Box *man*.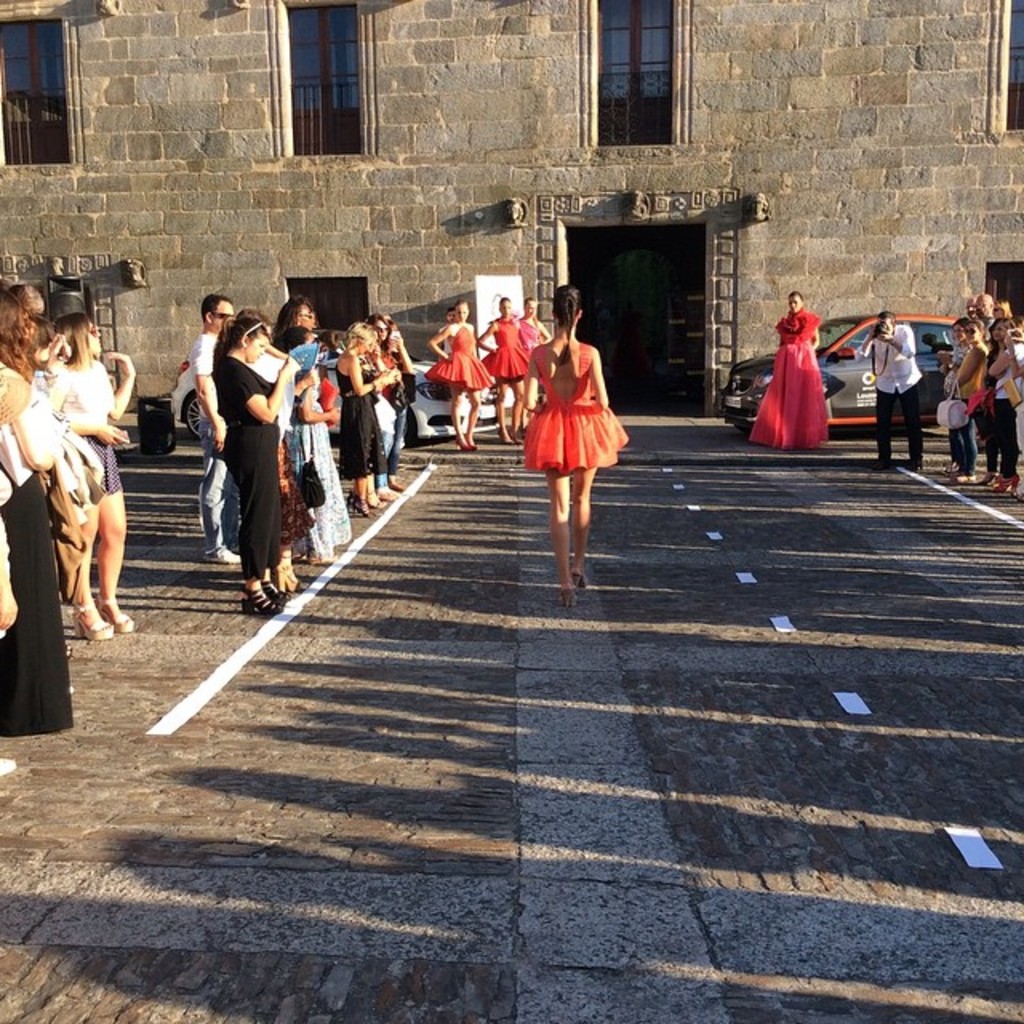
Rect(184, 290, 248, 565).
